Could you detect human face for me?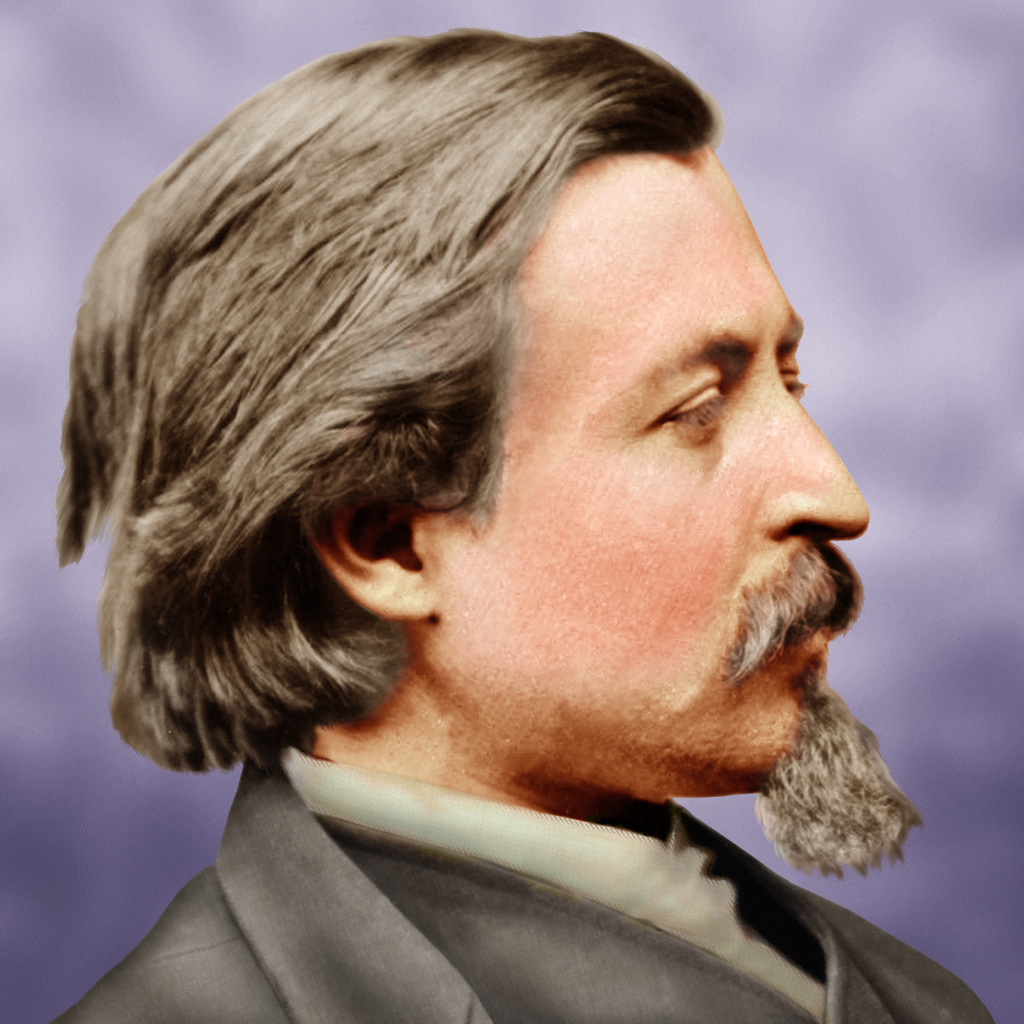
Detection result: box=[420, 144, 872, 796].
